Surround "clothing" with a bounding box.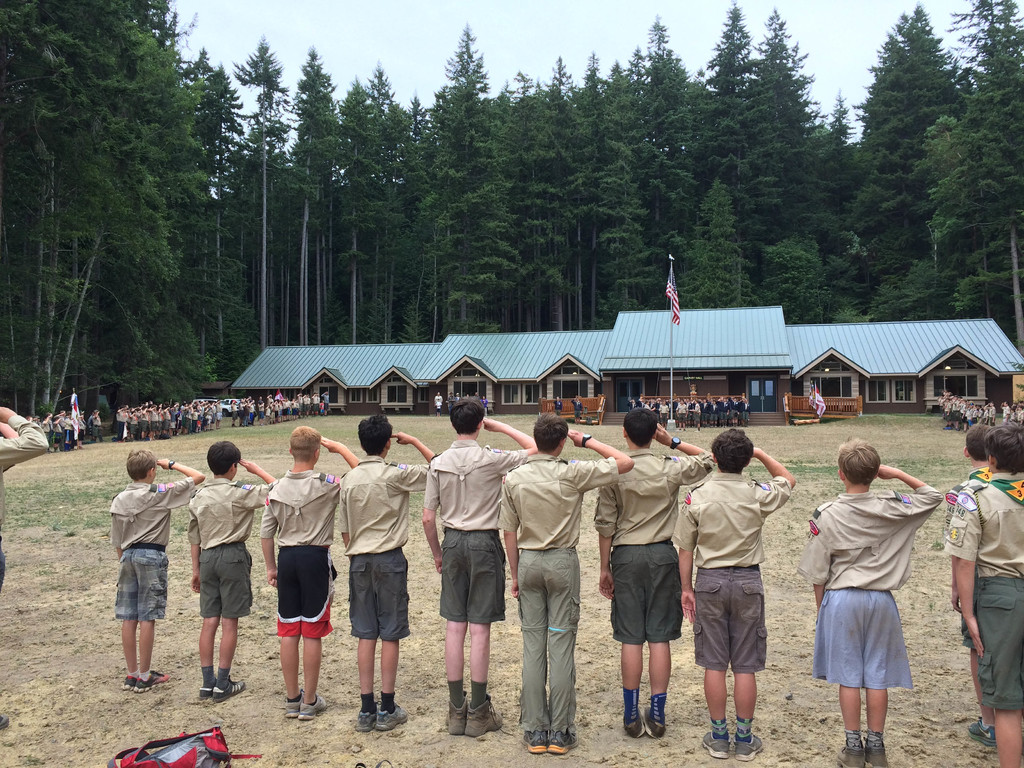
locate(420, 440, 522, 625).
